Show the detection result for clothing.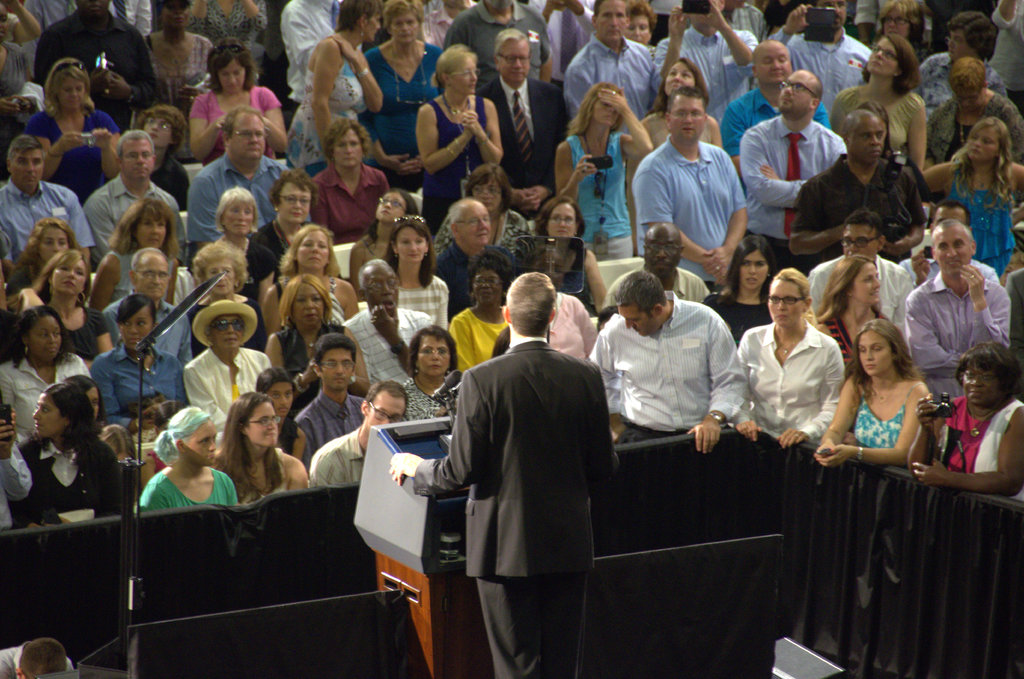
bbox=(346, 307, 433, 386).
